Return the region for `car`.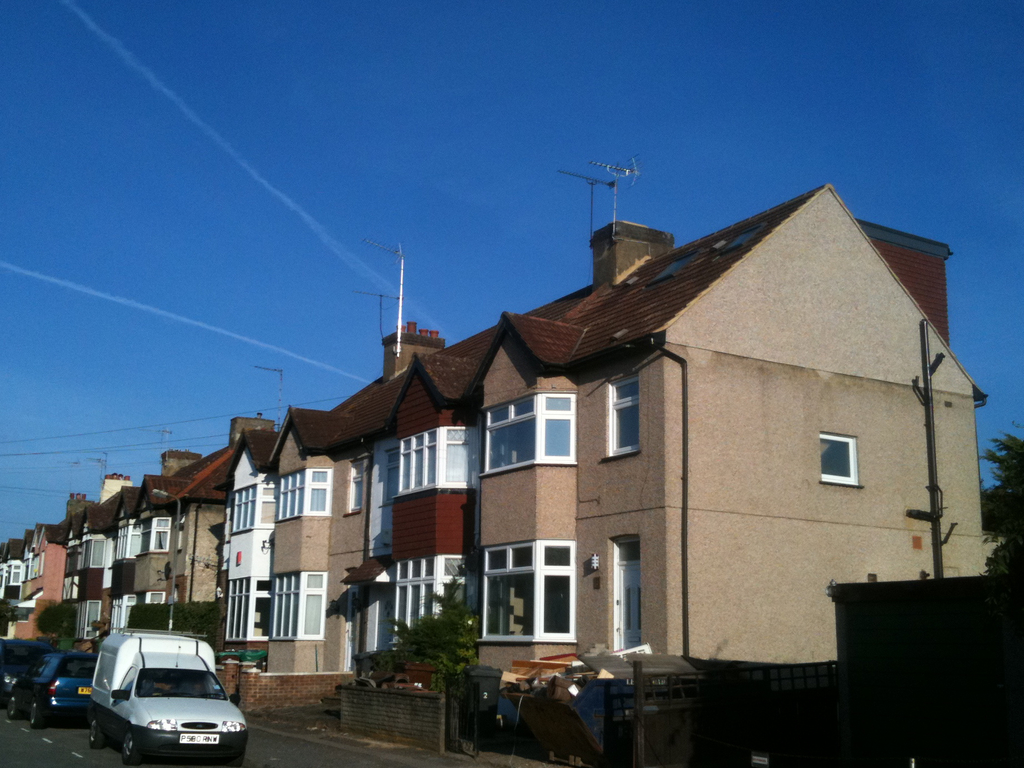
[83, 643, 225, 761].
